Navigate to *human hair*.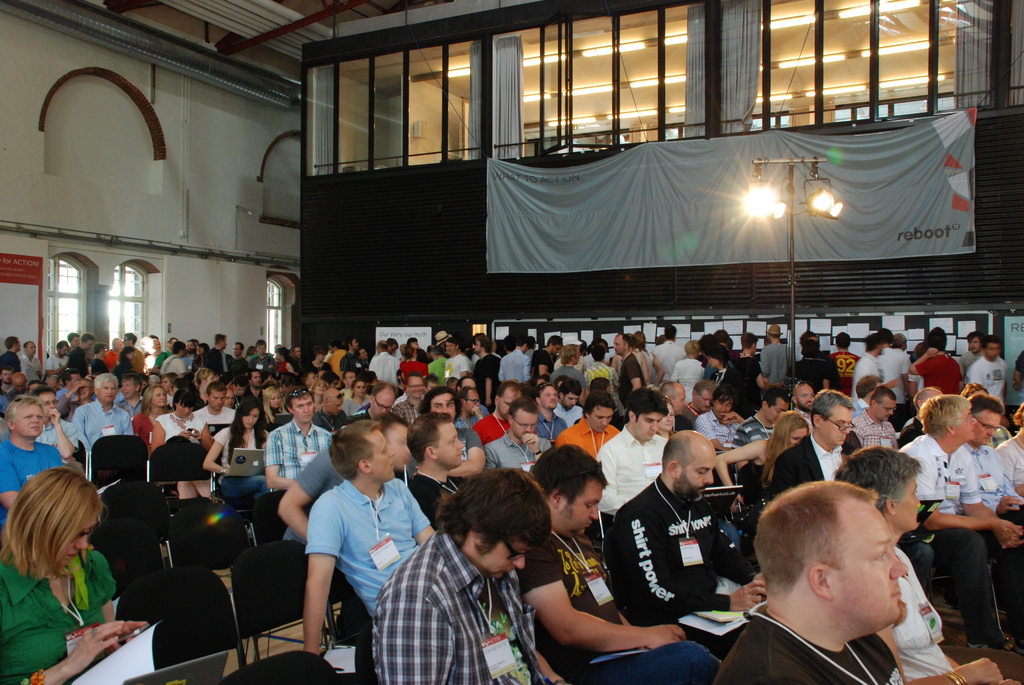
Navigation target: x1=435 y1=468 x2=555 y2=557.
